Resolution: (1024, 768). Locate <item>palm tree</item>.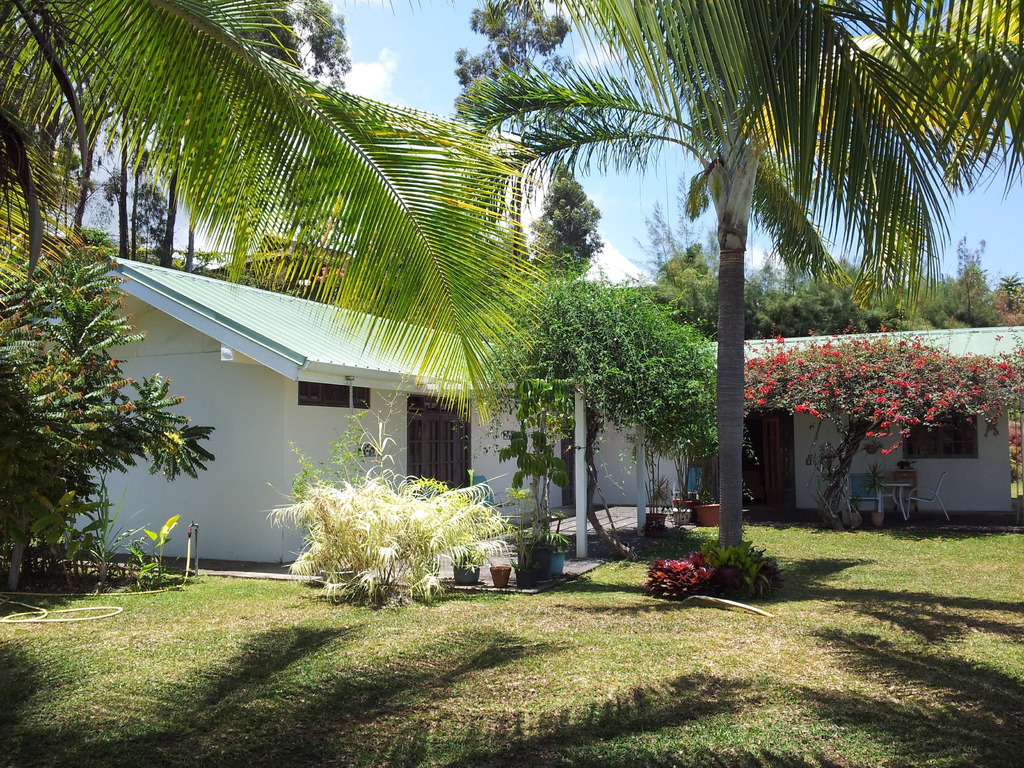
739 137 920 367.
